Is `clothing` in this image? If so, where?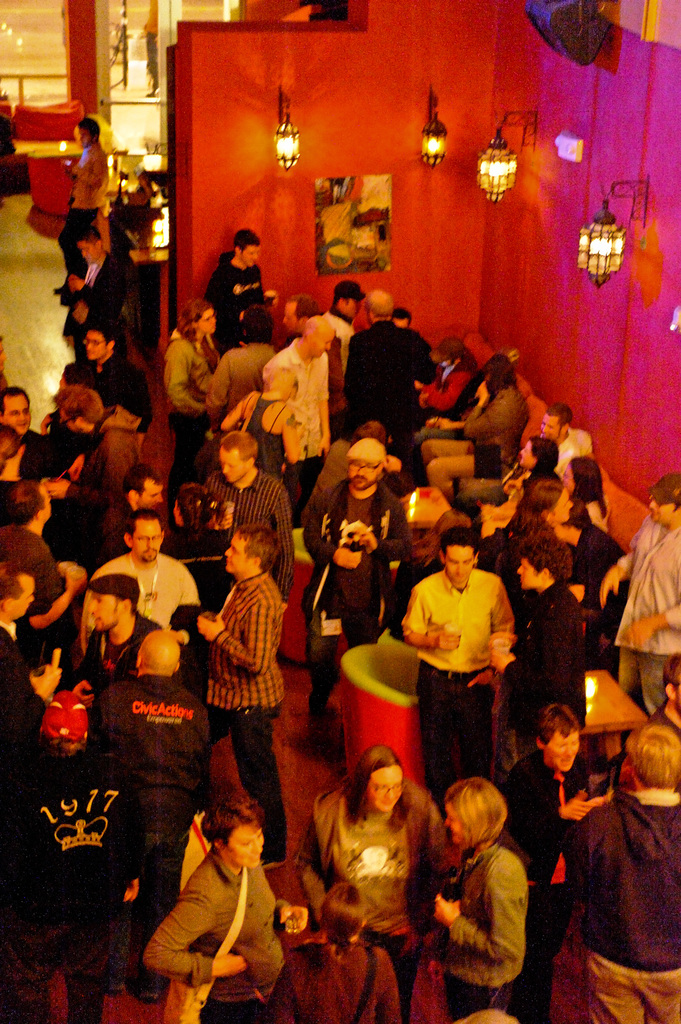
Yes, at (297, 781, 445, 982).
